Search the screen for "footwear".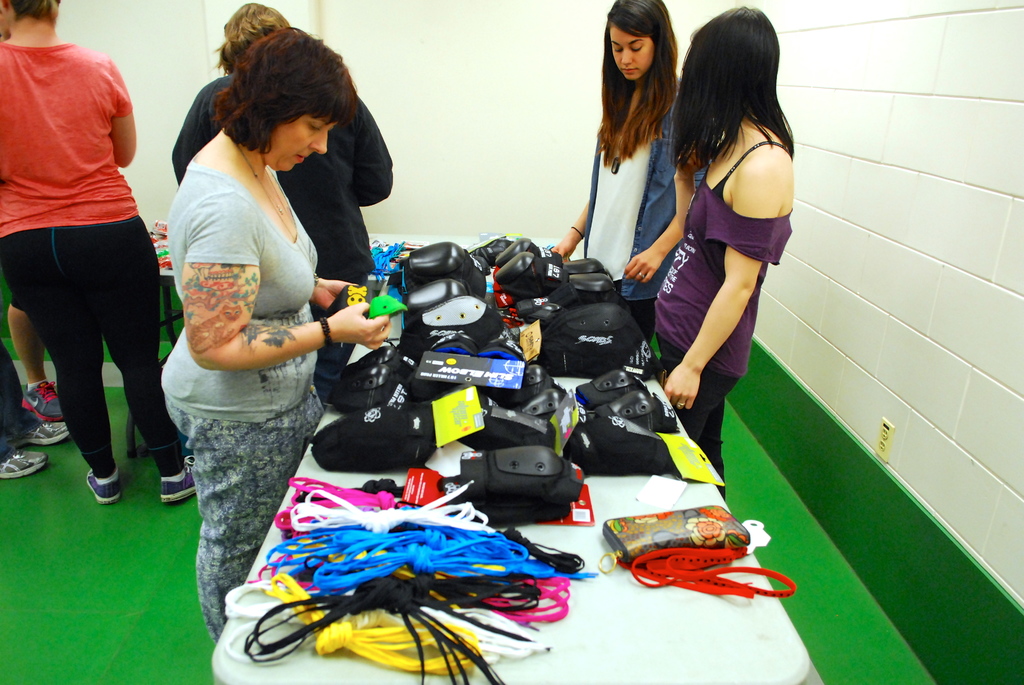
Found at detection(83, 461, 125, 509).
